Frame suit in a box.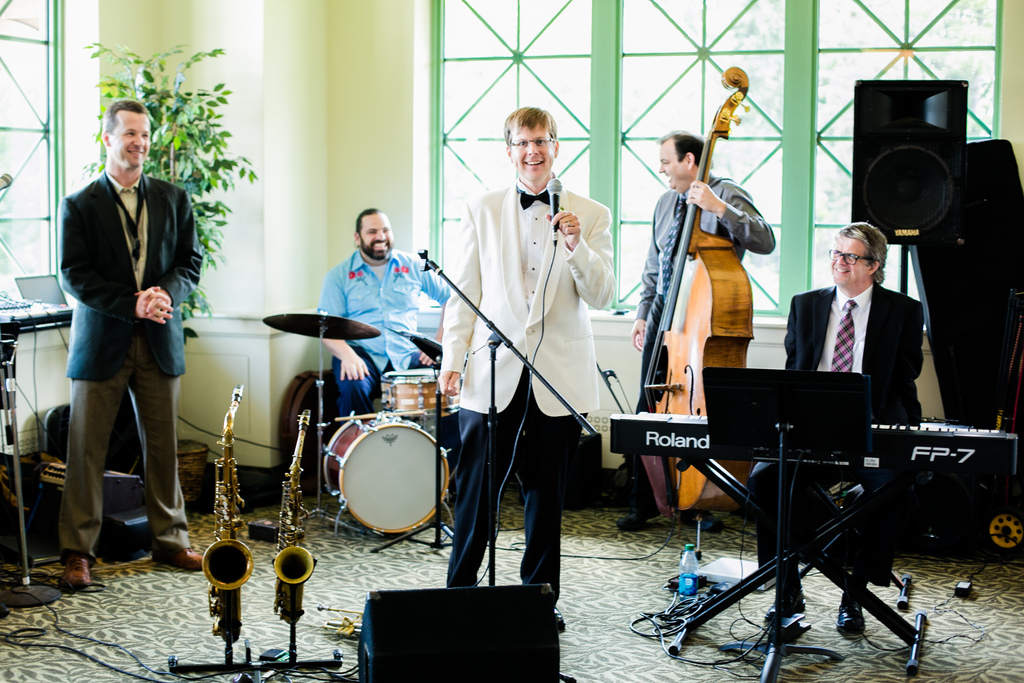
bbox=[56, 110, 193, 558].
